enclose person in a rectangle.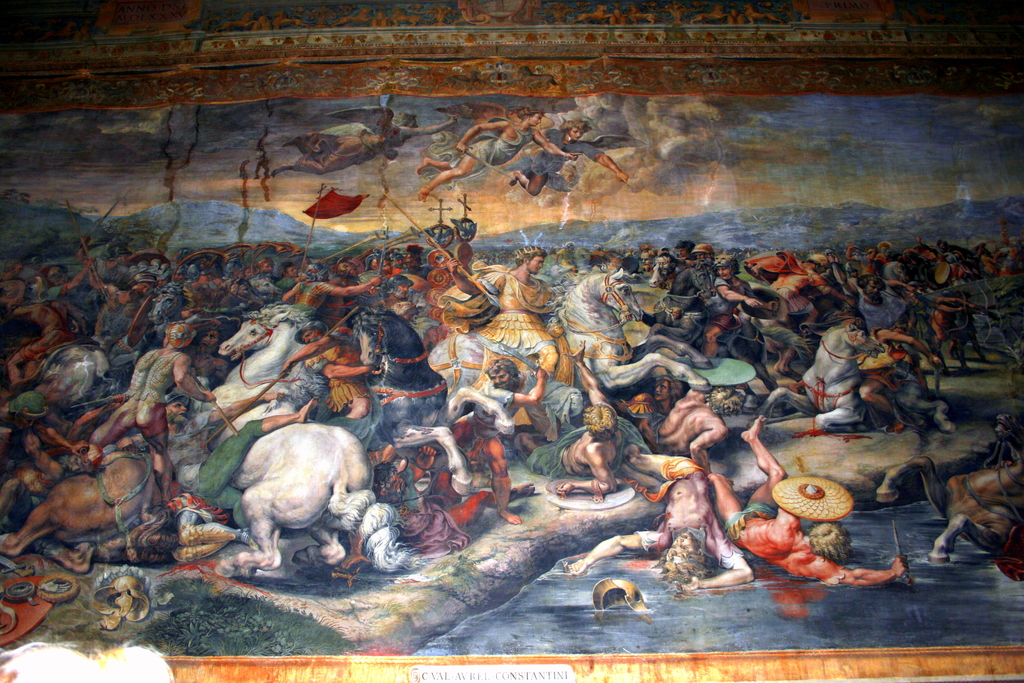
<box>566,444,755,593</box>.
